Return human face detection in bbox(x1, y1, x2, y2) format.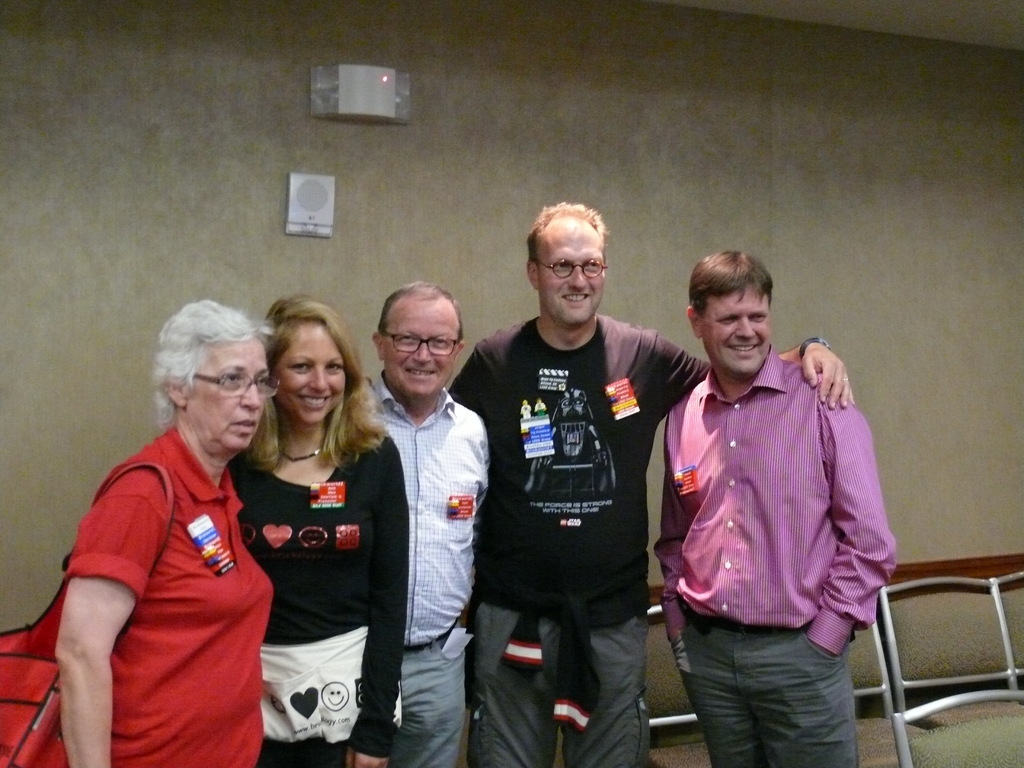
bbox(269, 319, 346, 423).
